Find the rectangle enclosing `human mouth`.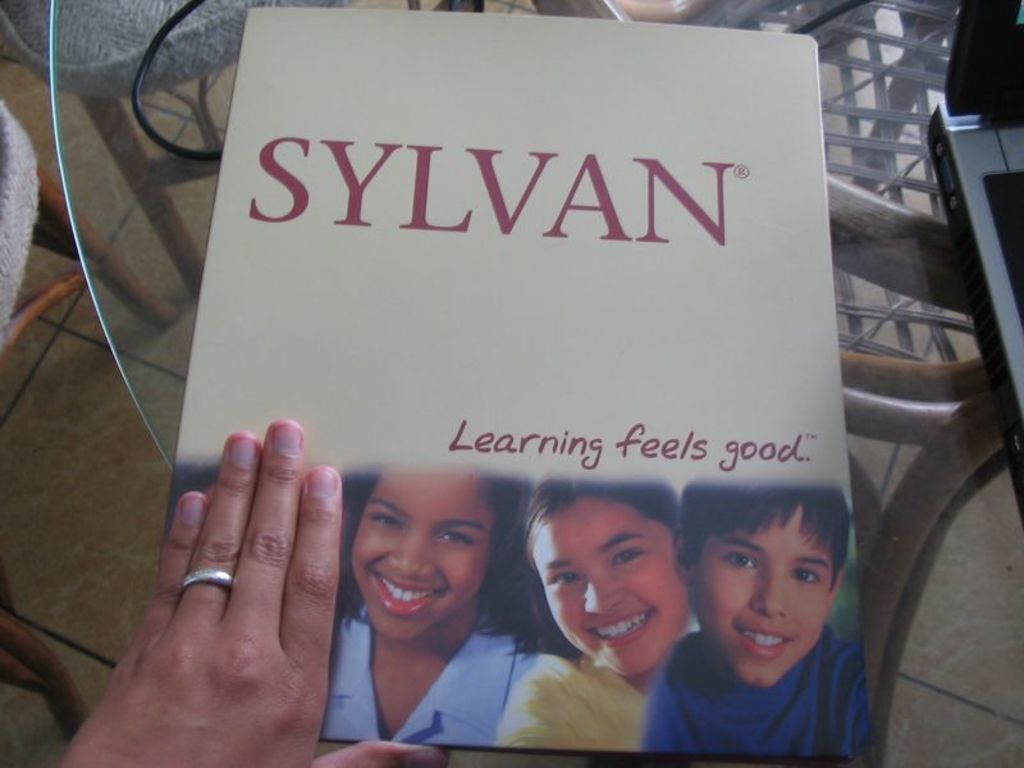
detection(736, 622, 795, 660).
